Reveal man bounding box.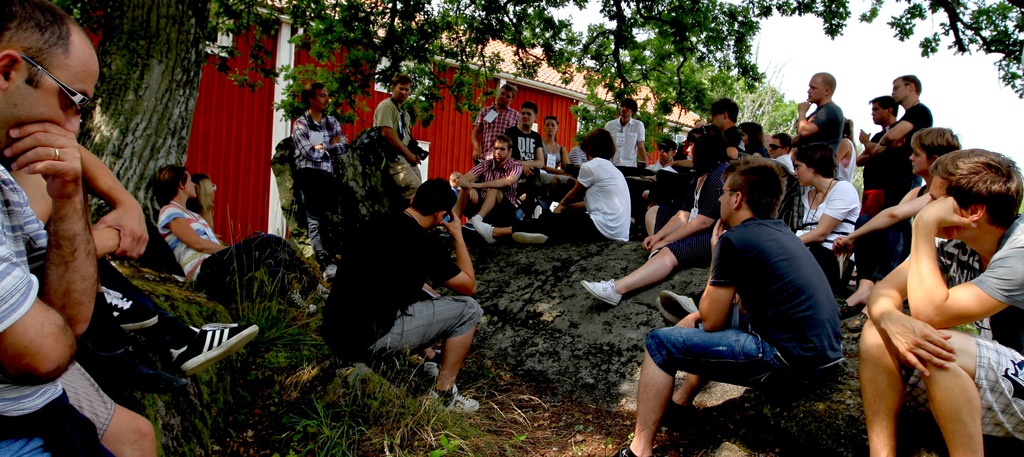
Revealed: (x1=504, y1=100, x2=546, y2=217).
